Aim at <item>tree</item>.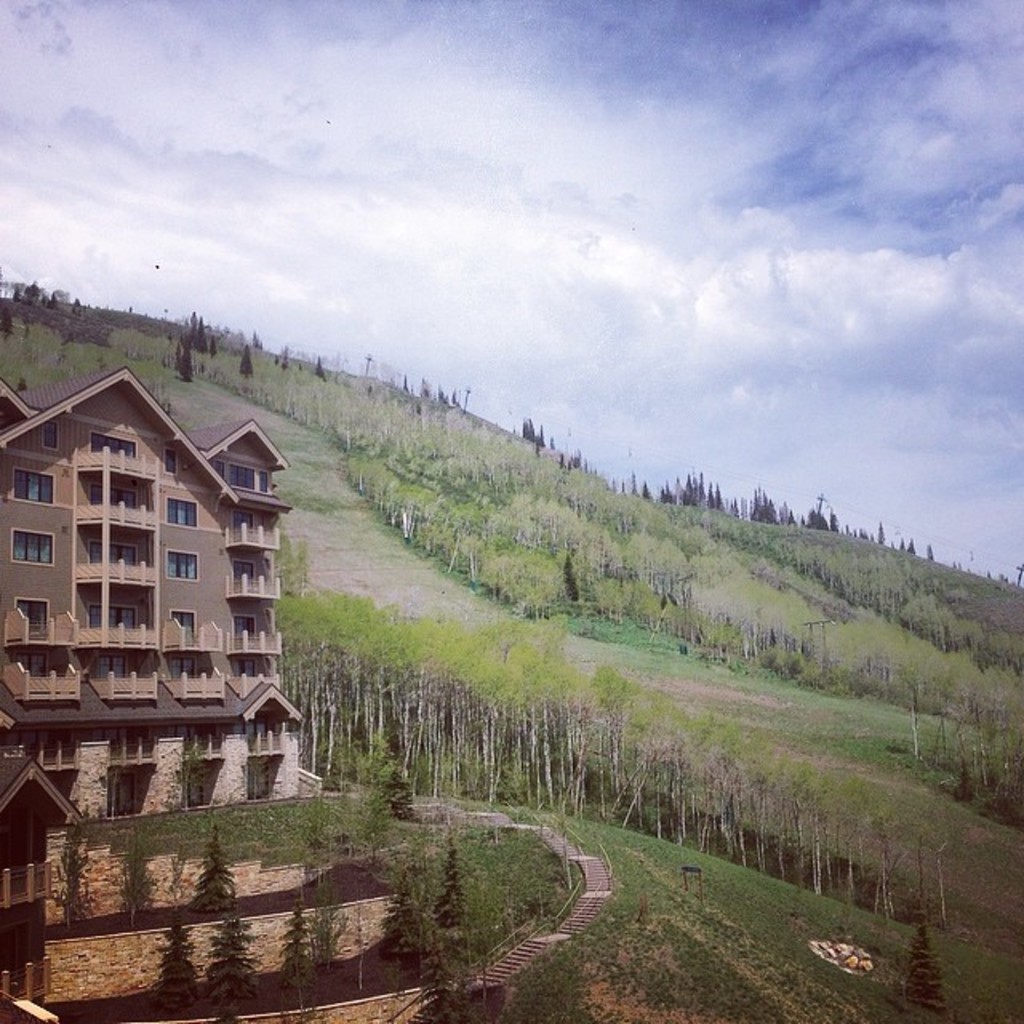
Aimed at <region>419, 923, 475, 1022</region>.
